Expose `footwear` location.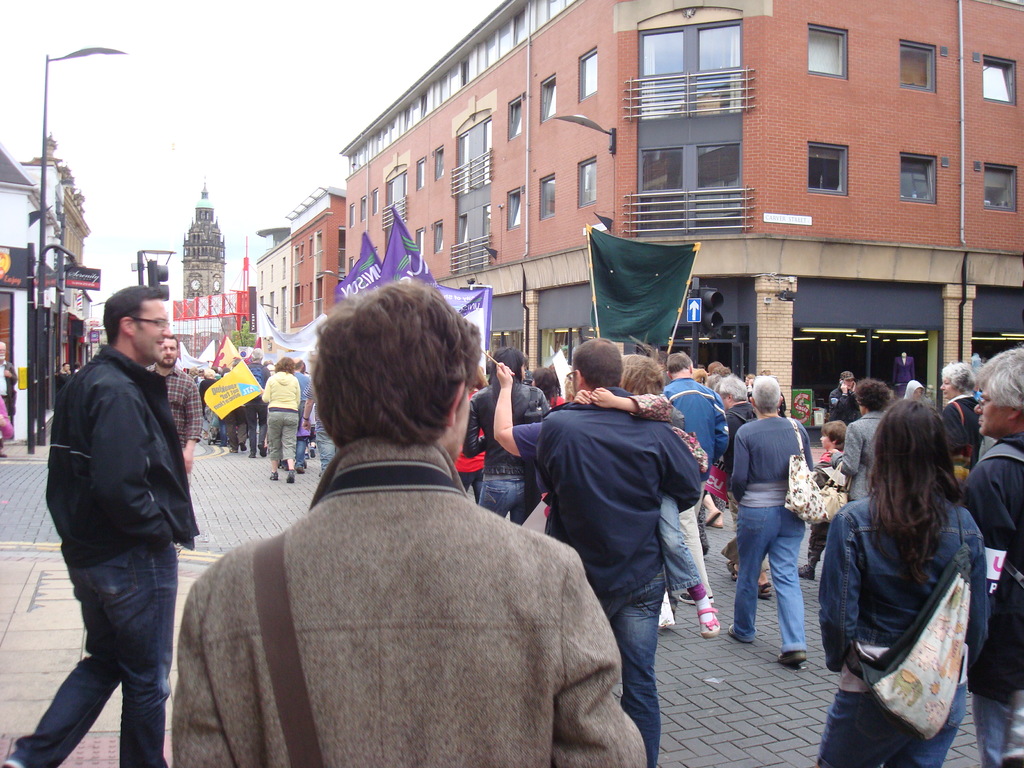
Exposed at [left=287, top=470, right=294, bottom=484].
